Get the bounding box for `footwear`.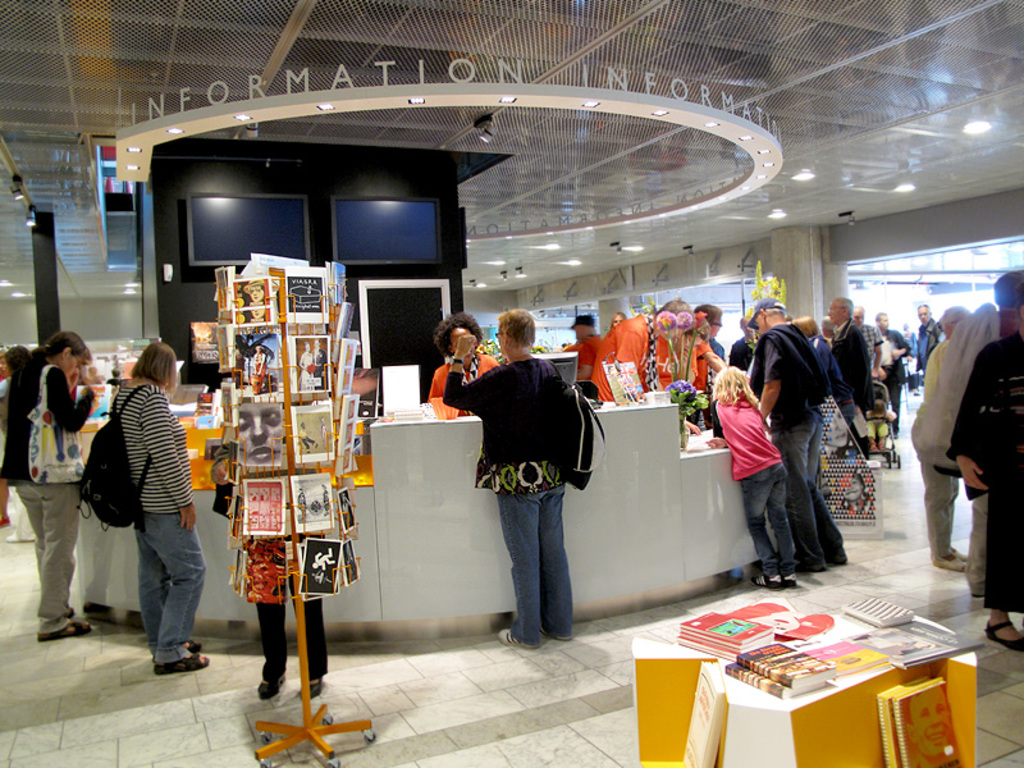
(left=184, top=641, right=206, bottom=657).
